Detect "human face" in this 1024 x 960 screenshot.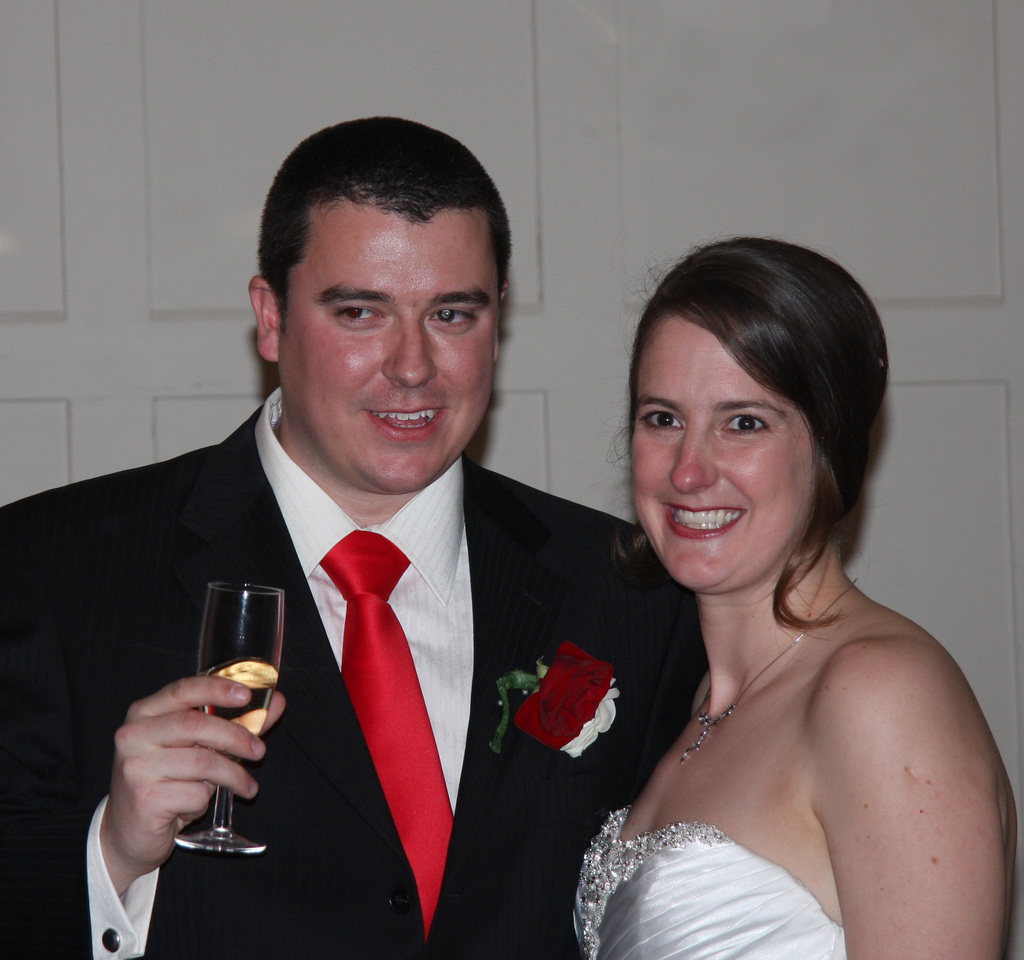
Detection: crop(283, 188, 498, 498).
